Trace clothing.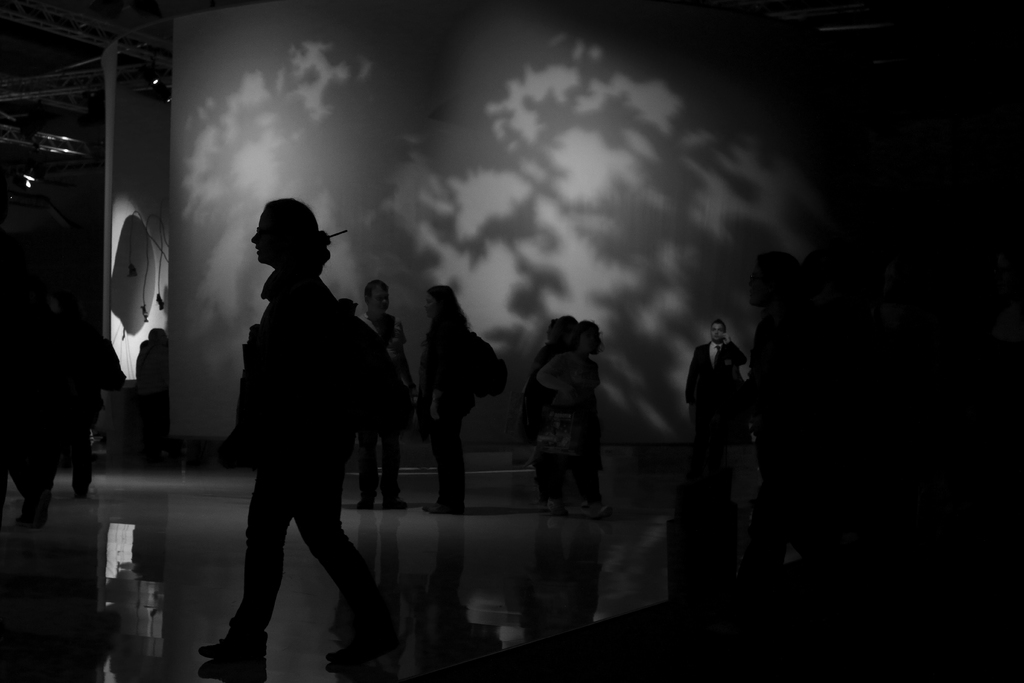
Traced to [204, 206, 393, 644].
